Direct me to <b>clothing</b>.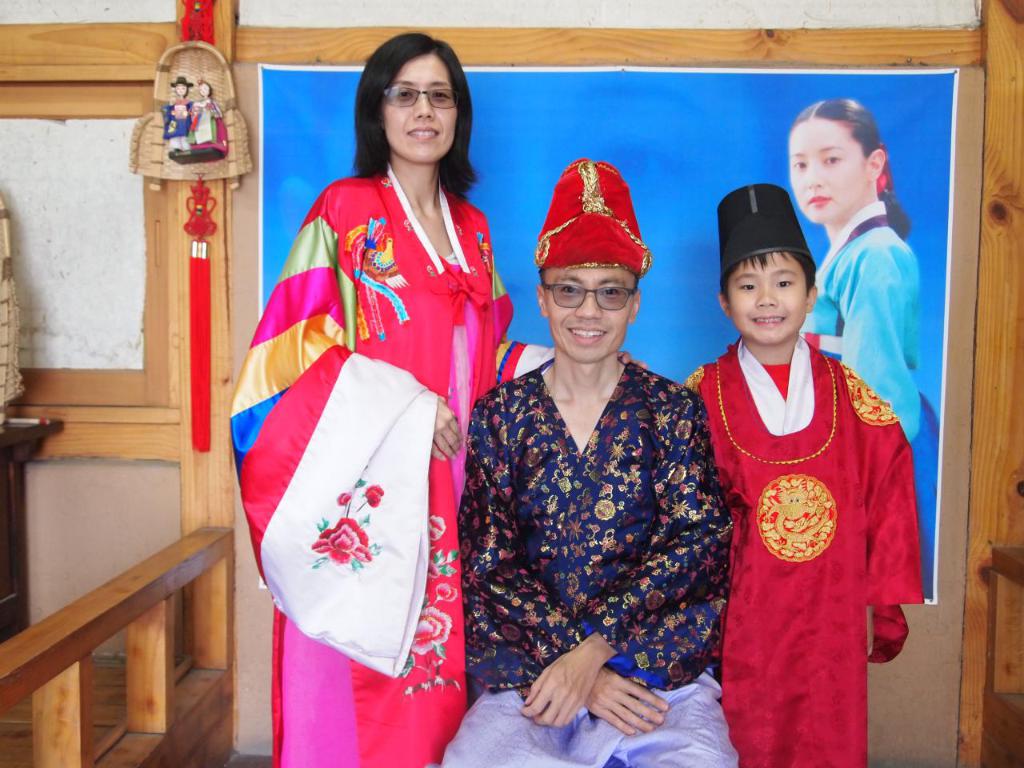
Direction: locate(162, 92, 190, 146).
